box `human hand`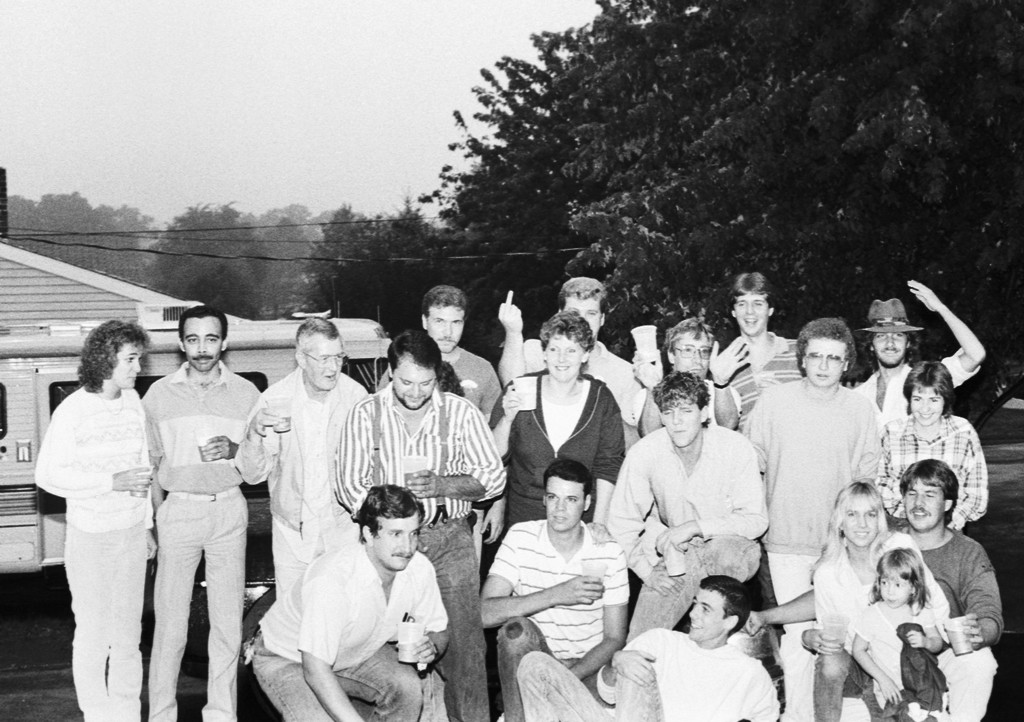
box=[904, 275, 945, 315]
